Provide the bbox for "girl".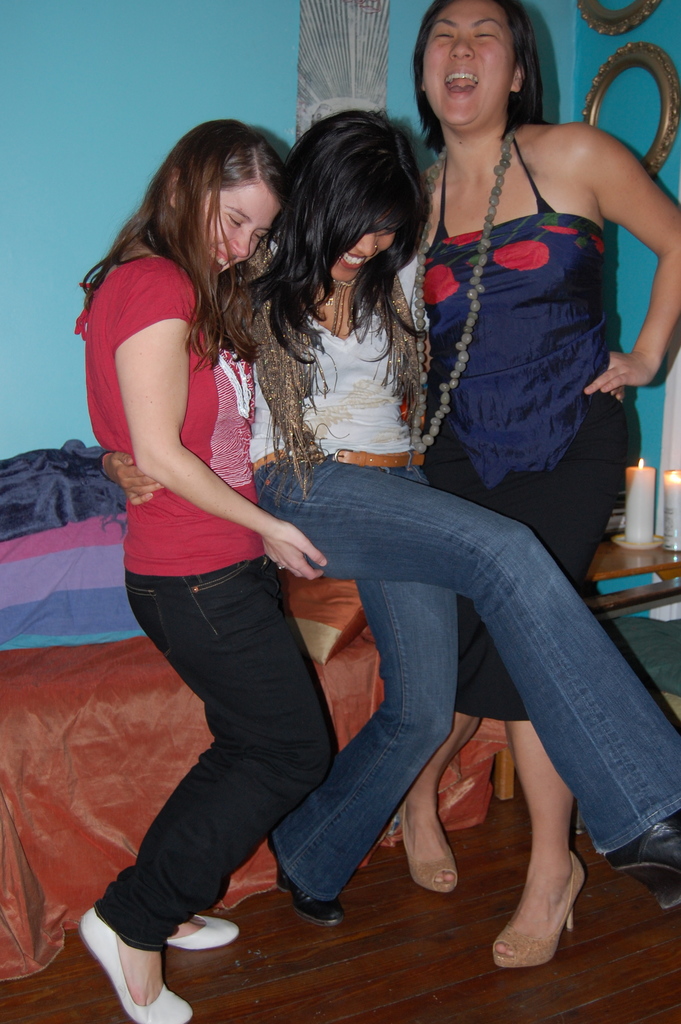
bbox=(101, 111, 680, 916).
